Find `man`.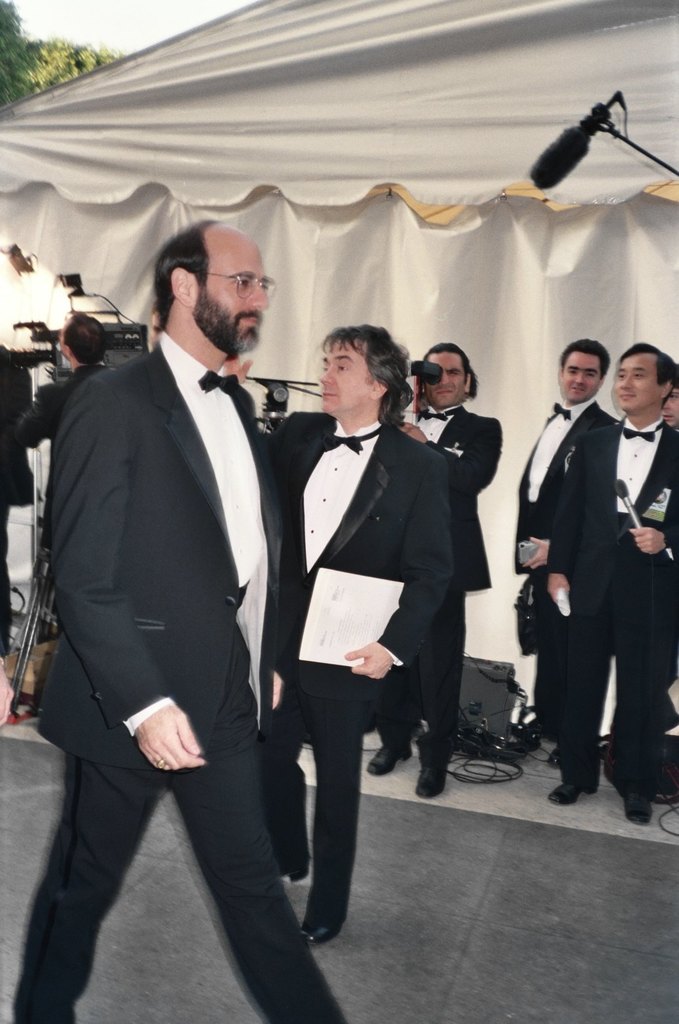
(662,363,678,806).
